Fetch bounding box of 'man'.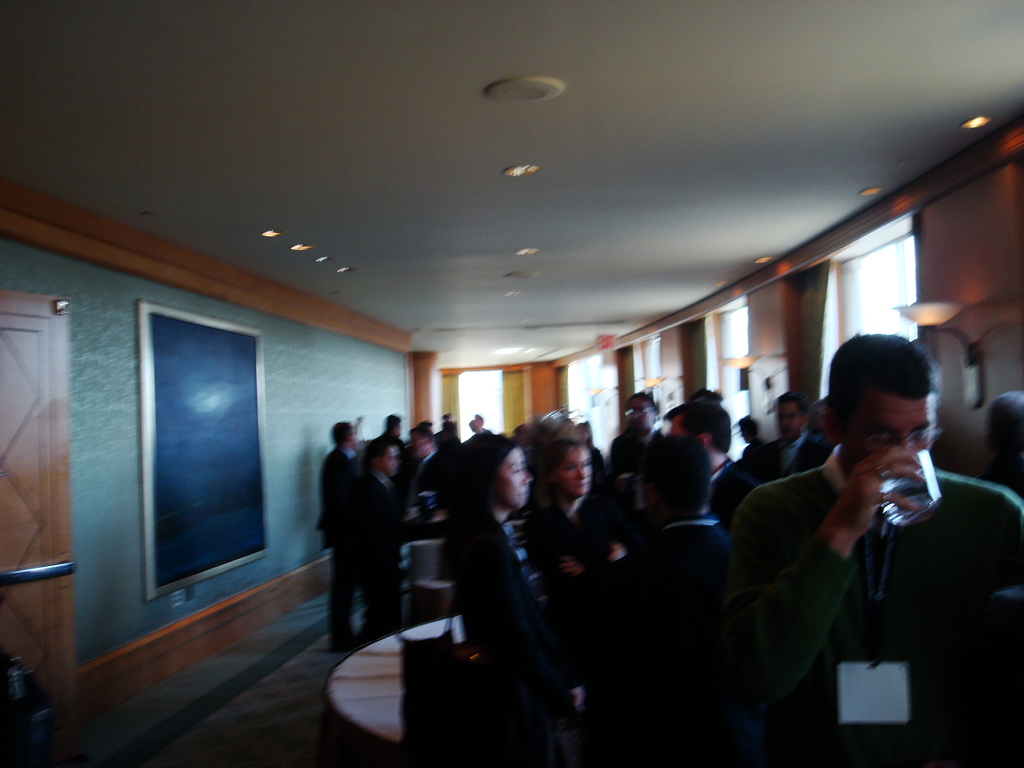
Bbox: (left=608, top=393, right=662, bottom=475).
